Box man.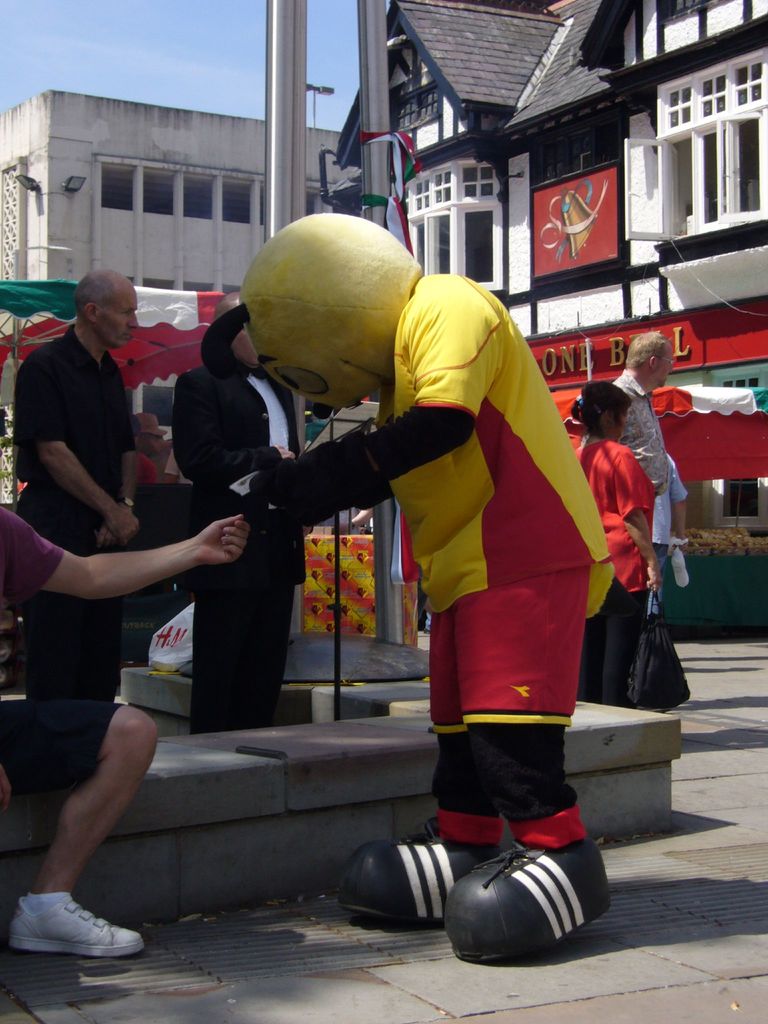
detection(12, 259, 151, 713).
